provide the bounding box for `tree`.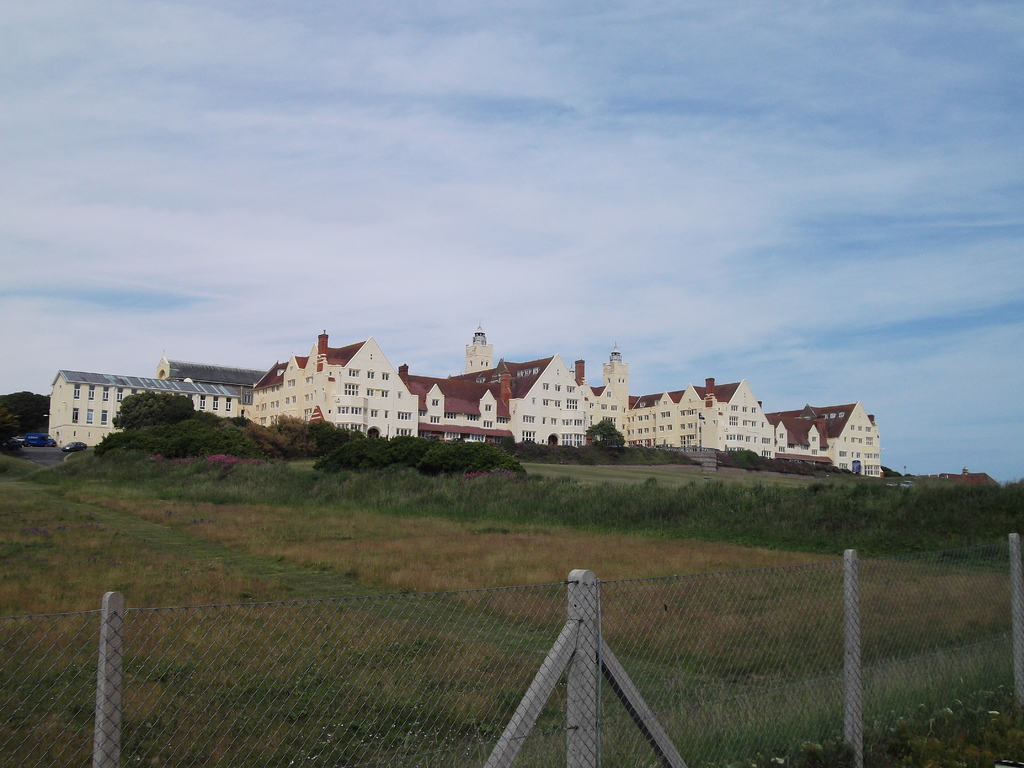
x1=109, y1=385, x2=197, y2=431.
